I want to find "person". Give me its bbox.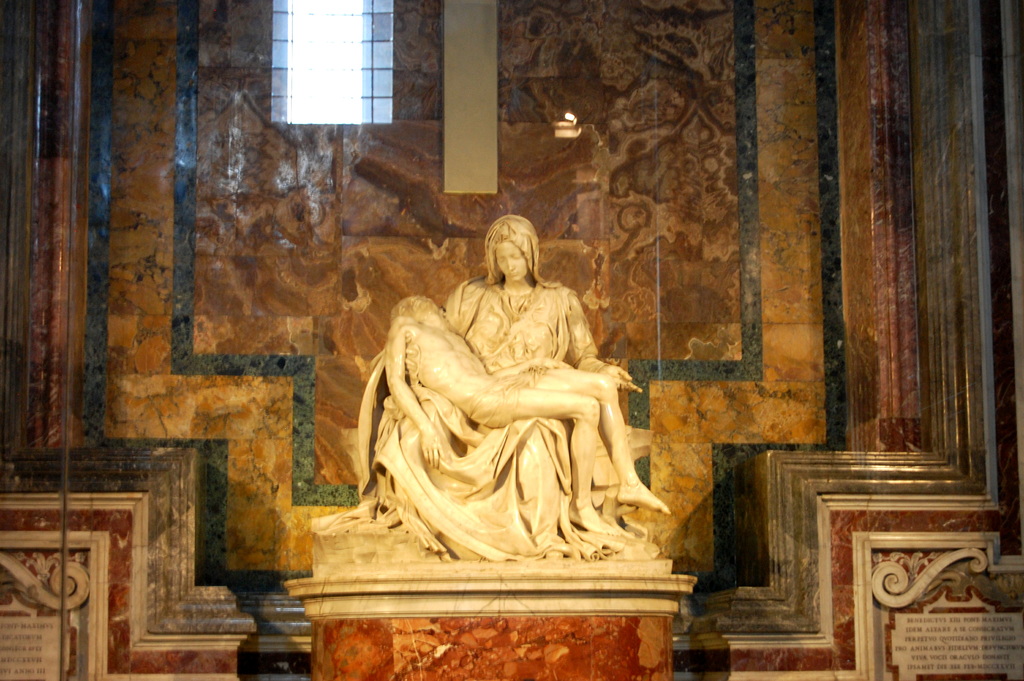
detection(385, 295, 669, 541).
